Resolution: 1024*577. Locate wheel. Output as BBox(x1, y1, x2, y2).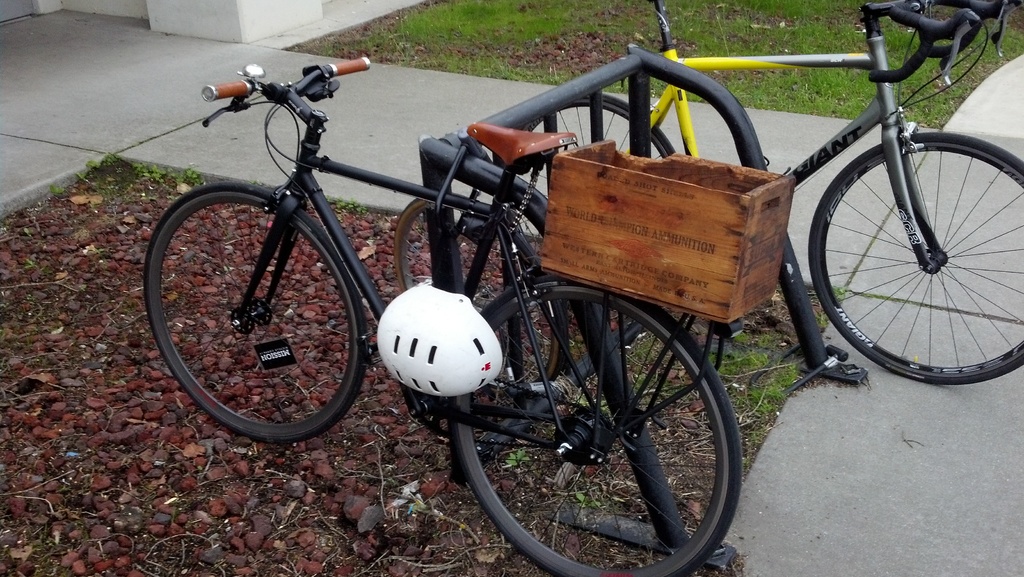
BBox(806, 131, 1023, 389).
